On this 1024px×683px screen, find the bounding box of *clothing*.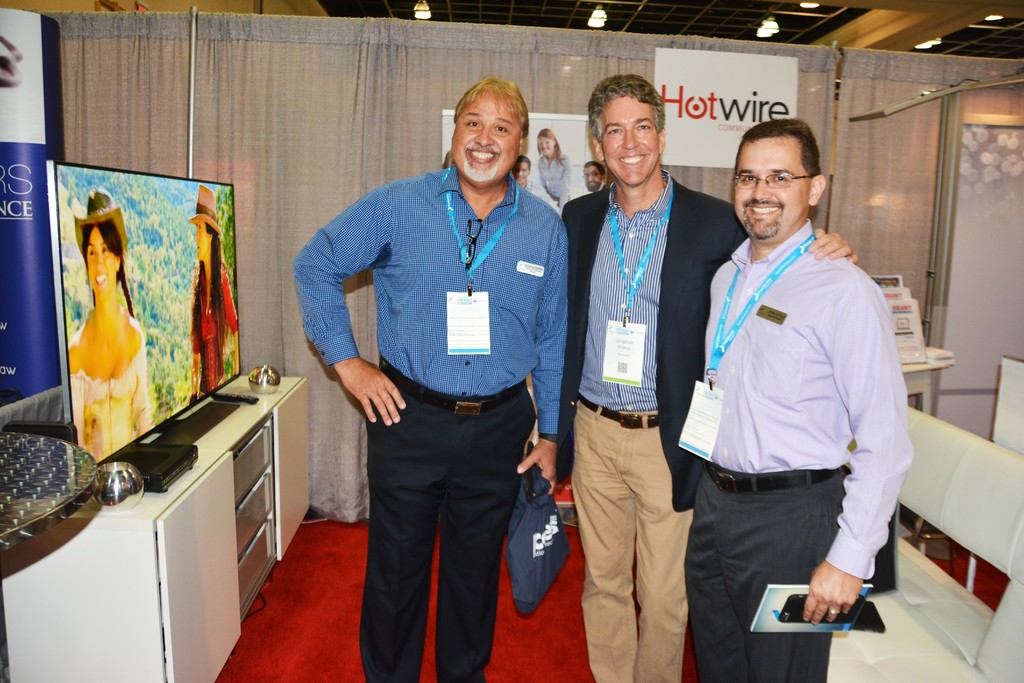
Bounding box: bbox=(293, 165, 566, 681).
